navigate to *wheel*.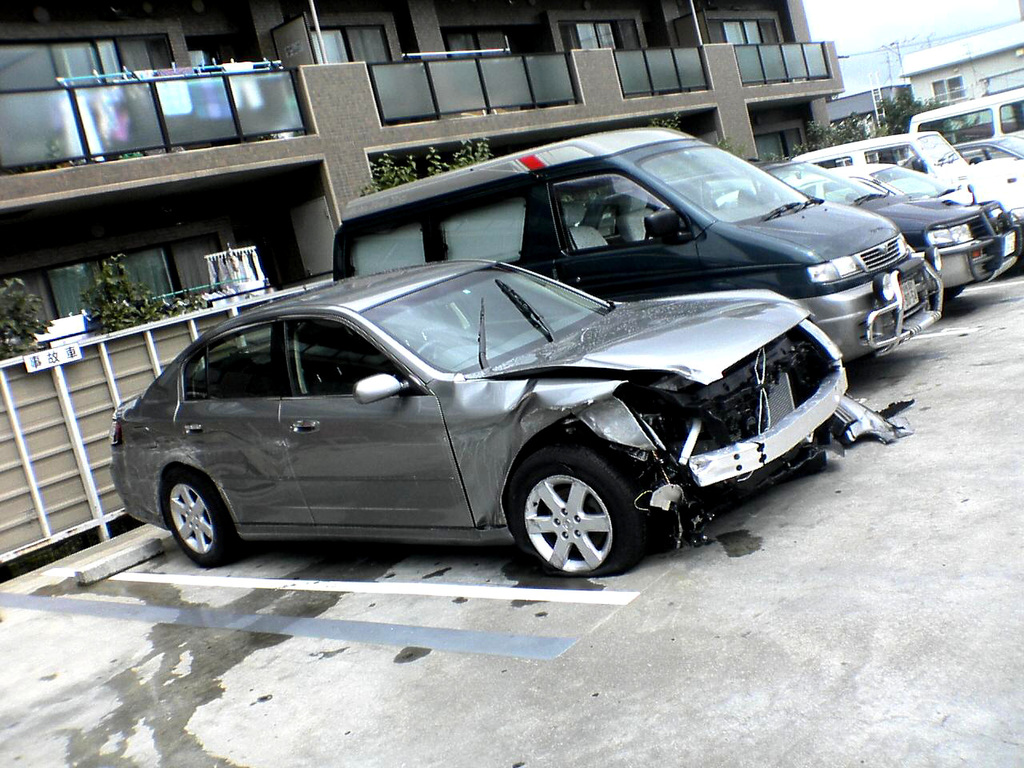
Navigation target: [x1=506, y1=450, x2=634, y2=577].
